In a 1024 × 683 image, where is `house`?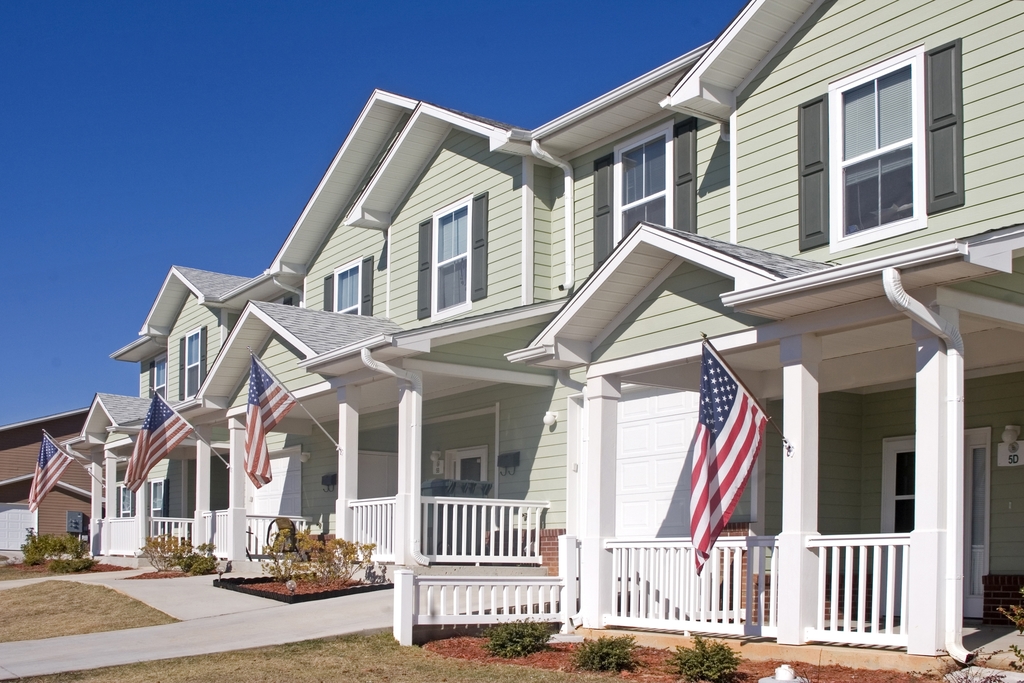
(left=59, top=0, right=1023, bottom=681).
